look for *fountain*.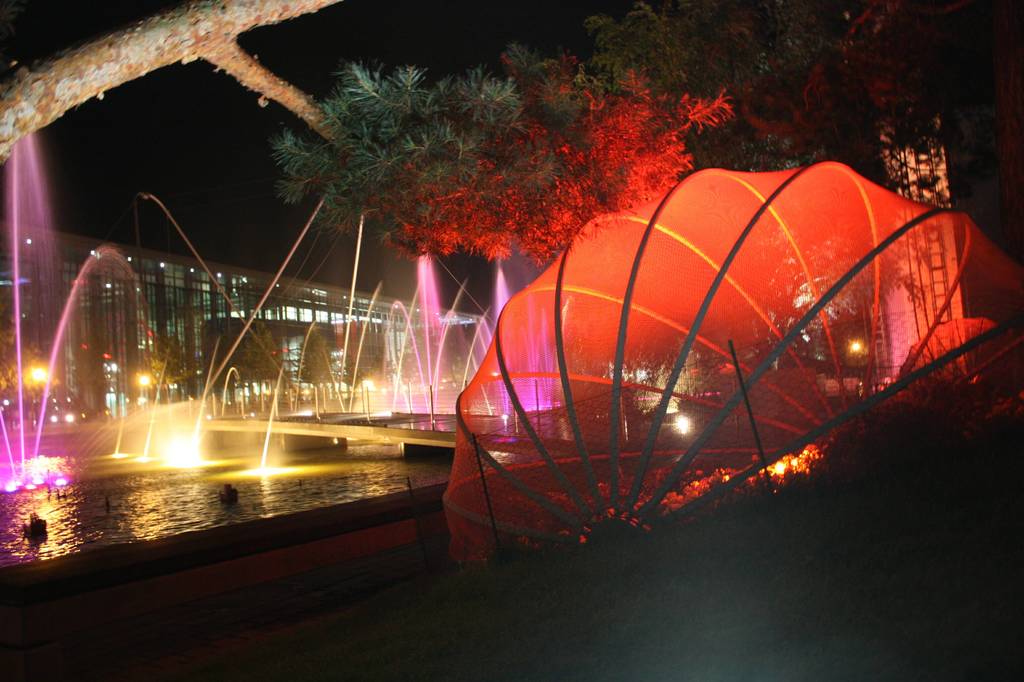
Found: box=[7, 123, 559, 568].
